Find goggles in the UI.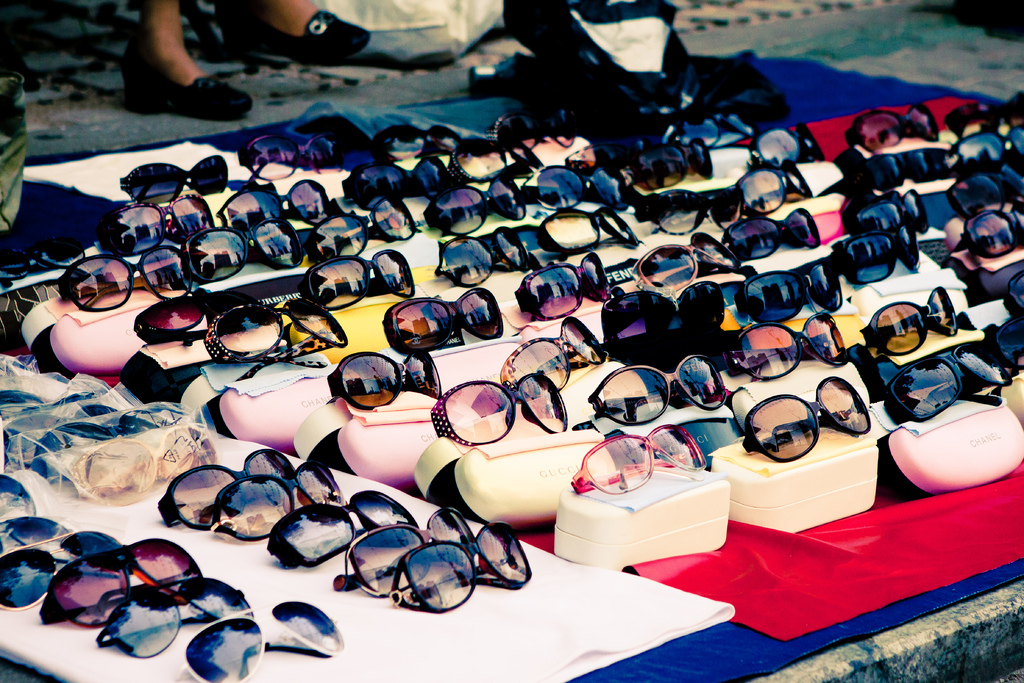
UI element at [x1=433, y1=367, x2=568, y2=434].
